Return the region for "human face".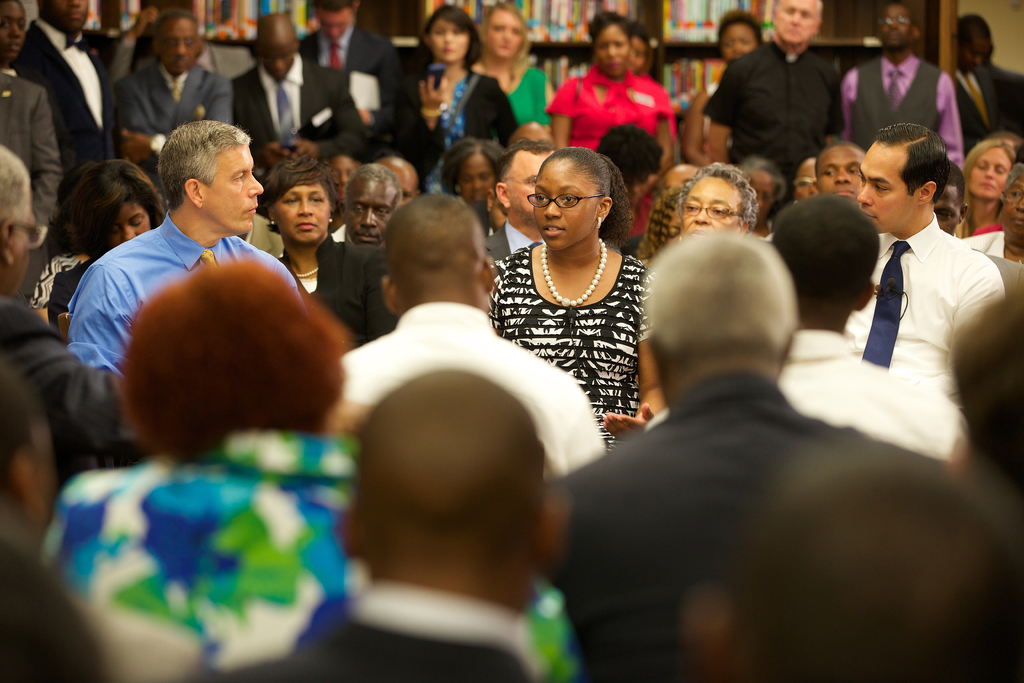
rect(43, 0, 89, 37).
